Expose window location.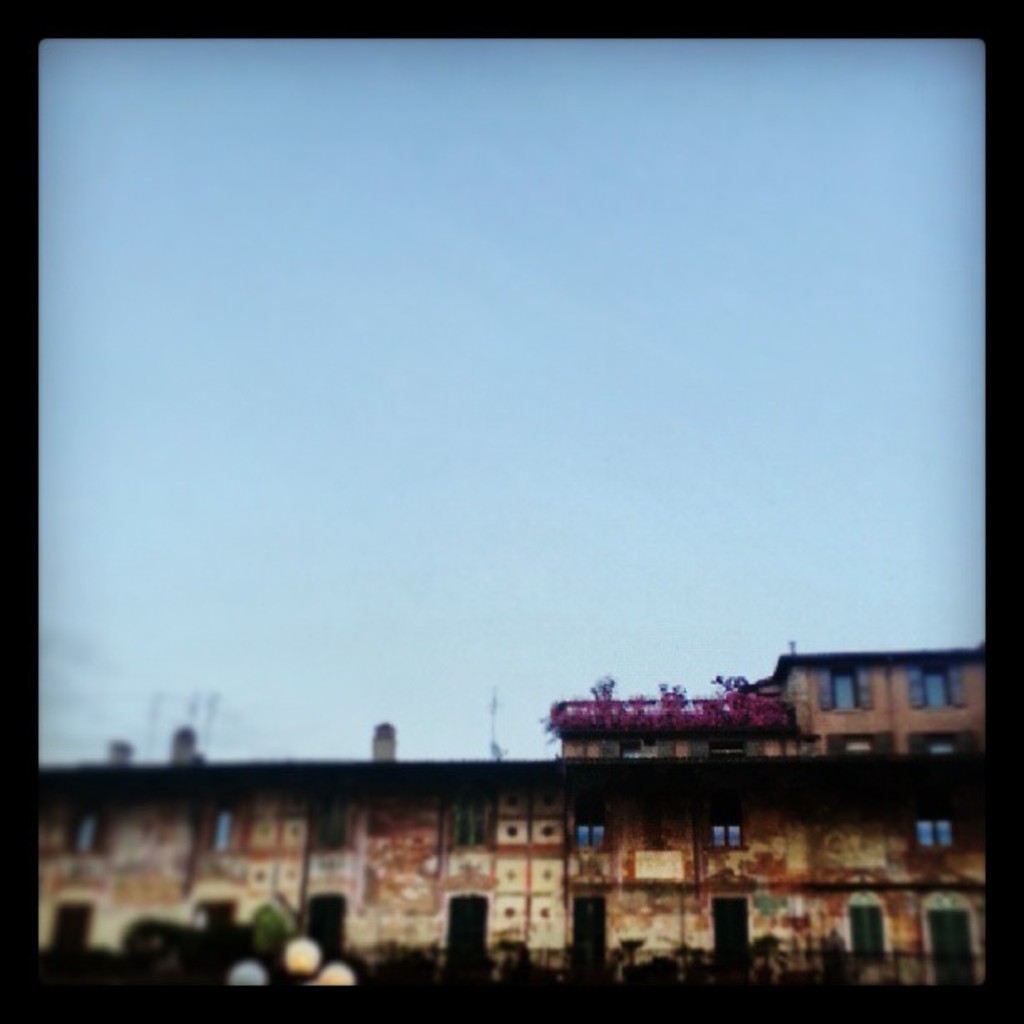
Exposed at (919,673,947,713).
